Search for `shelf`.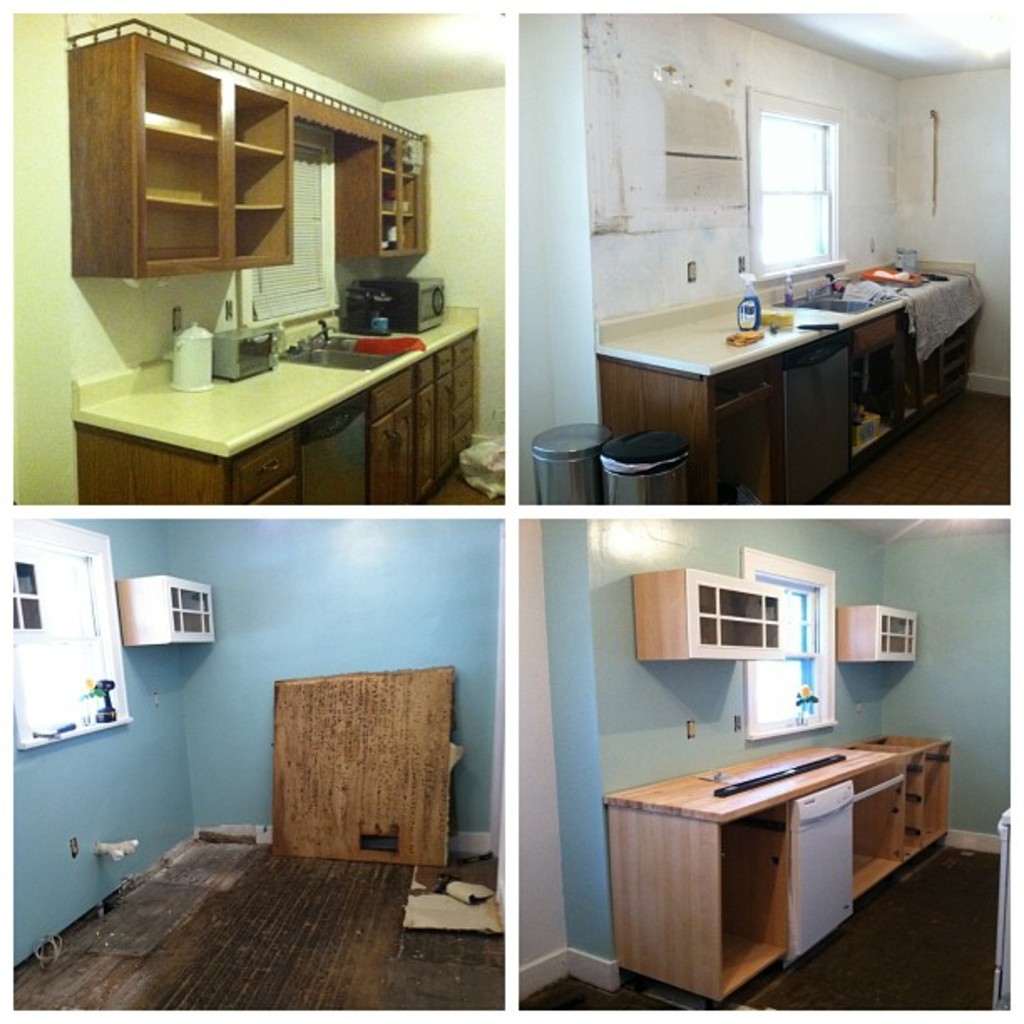
Found at select_region(326, 105, 433, 264).
